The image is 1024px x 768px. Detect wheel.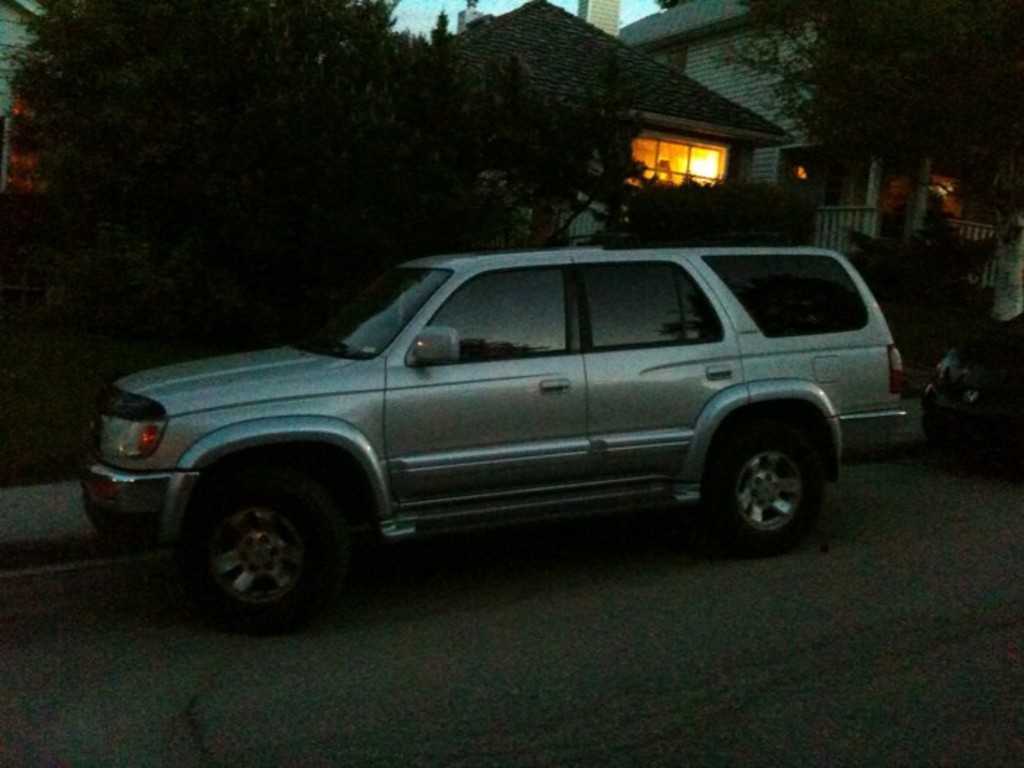
Detection: detection(708, 417, 831, 556).
